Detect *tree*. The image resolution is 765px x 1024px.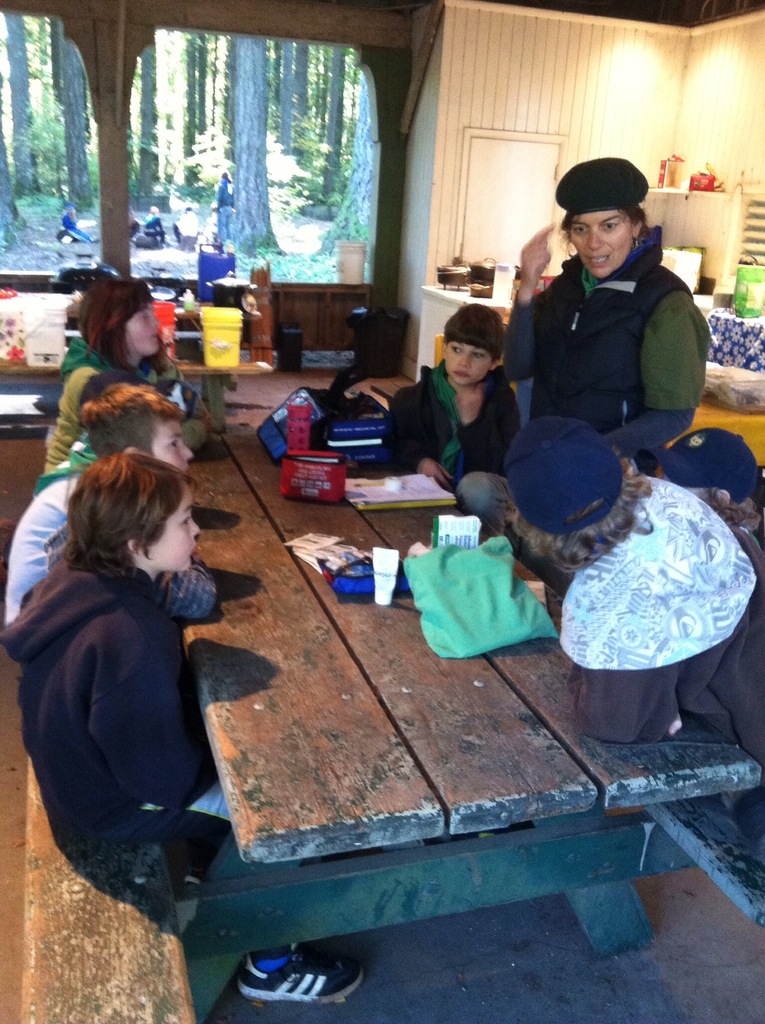
216:20:295:248.
